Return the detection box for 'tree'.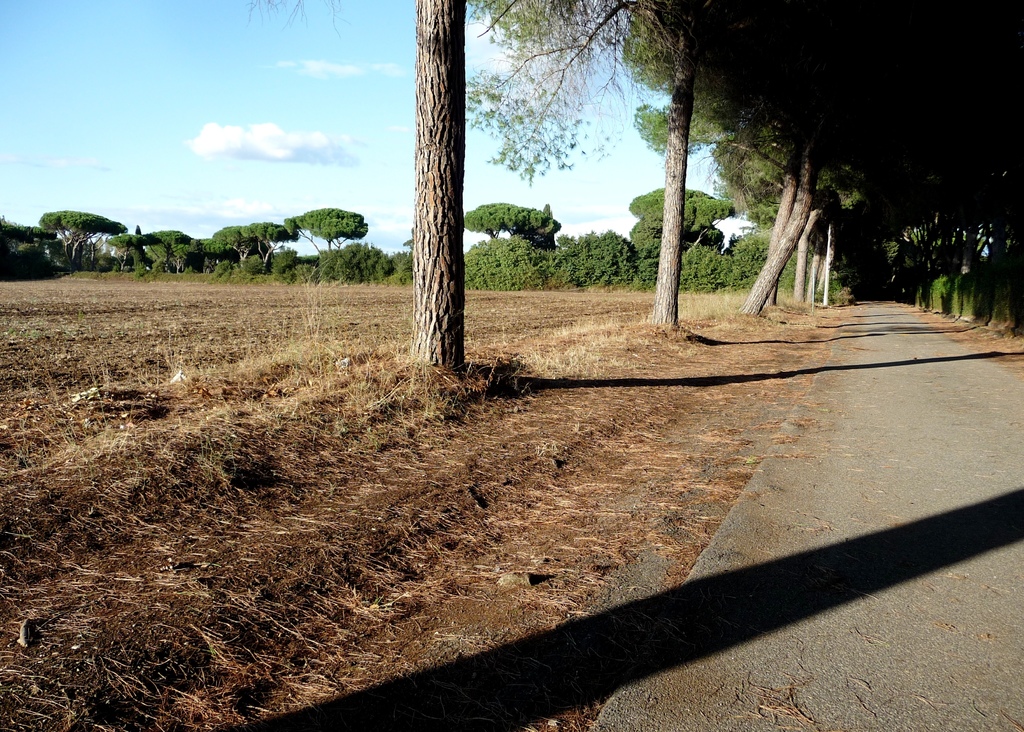
x1=456 y1=197 x2=566 y2=294.
